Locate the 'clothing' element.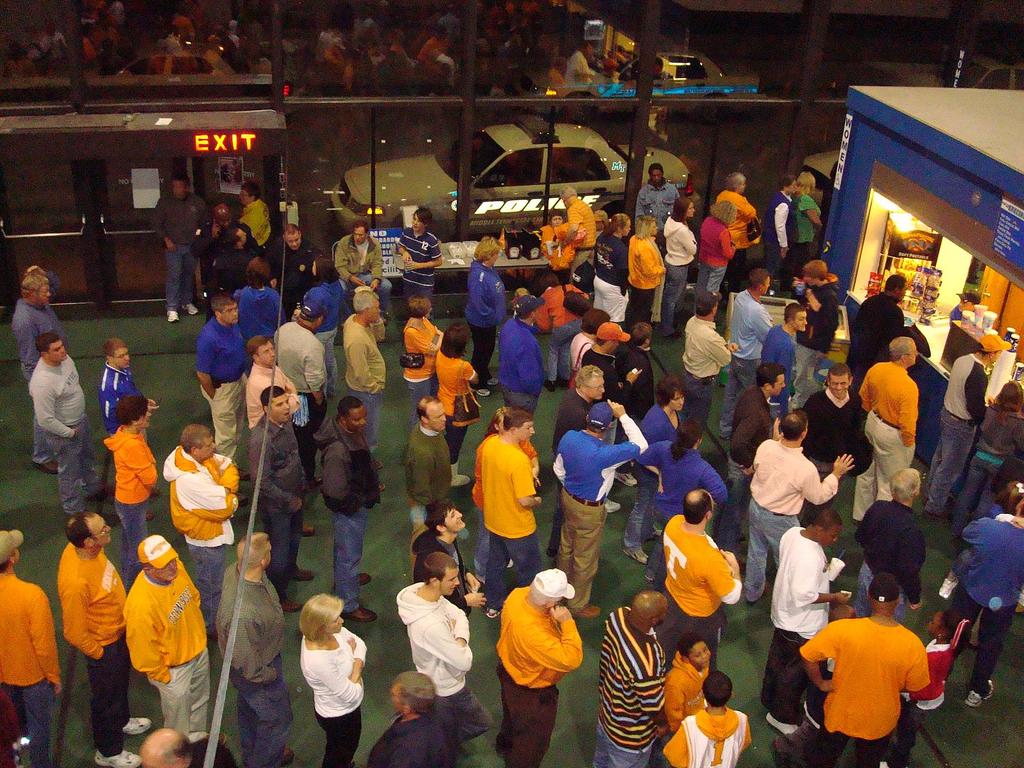
Element bbox: (251,419,309,586).
